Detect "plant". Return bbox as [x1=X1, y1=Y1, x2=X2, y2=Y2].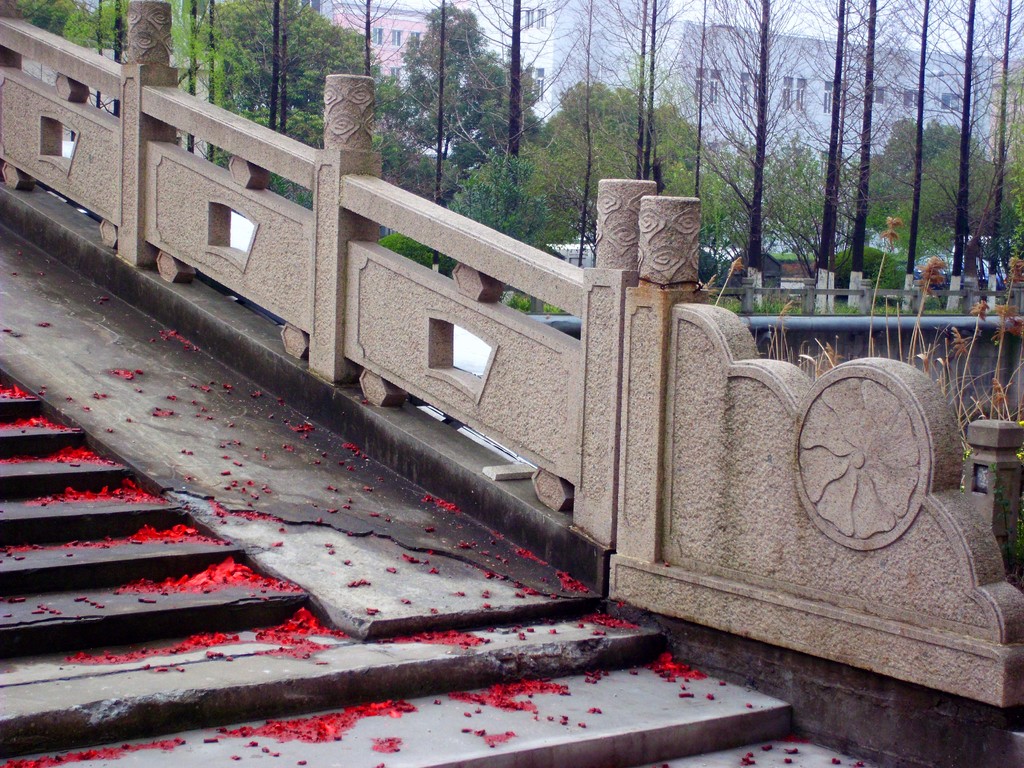
[x1=973, y1=250, x2=1023, y2=414].
